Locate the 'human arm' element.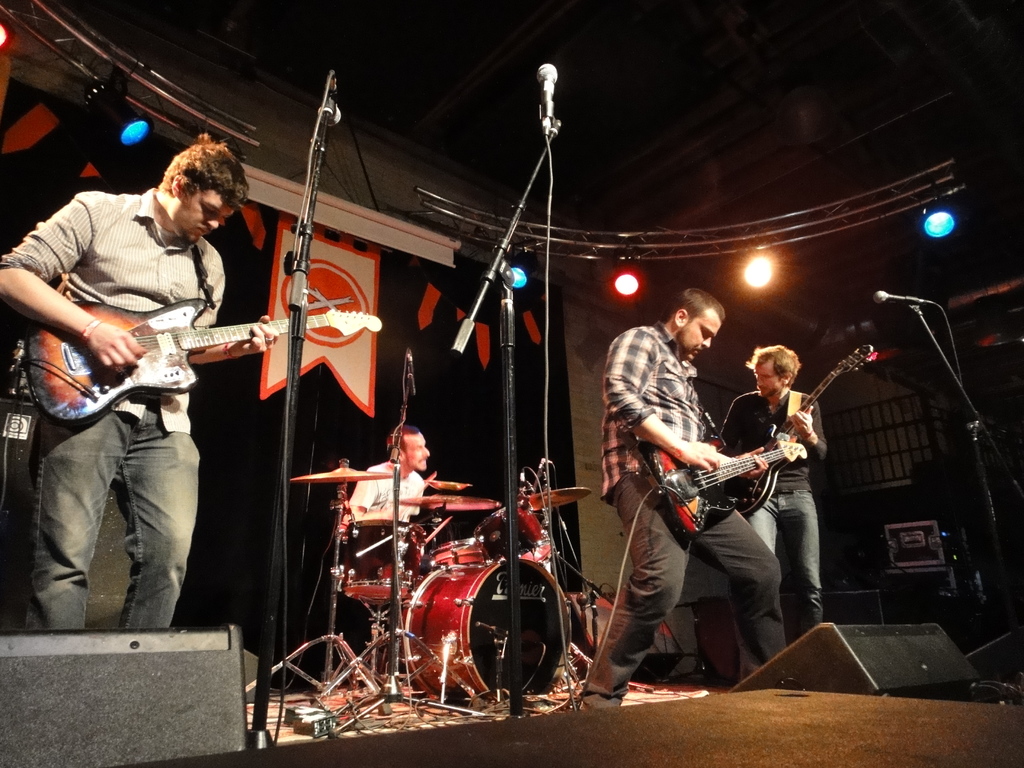
Element bbox: 0/196/144/366.
